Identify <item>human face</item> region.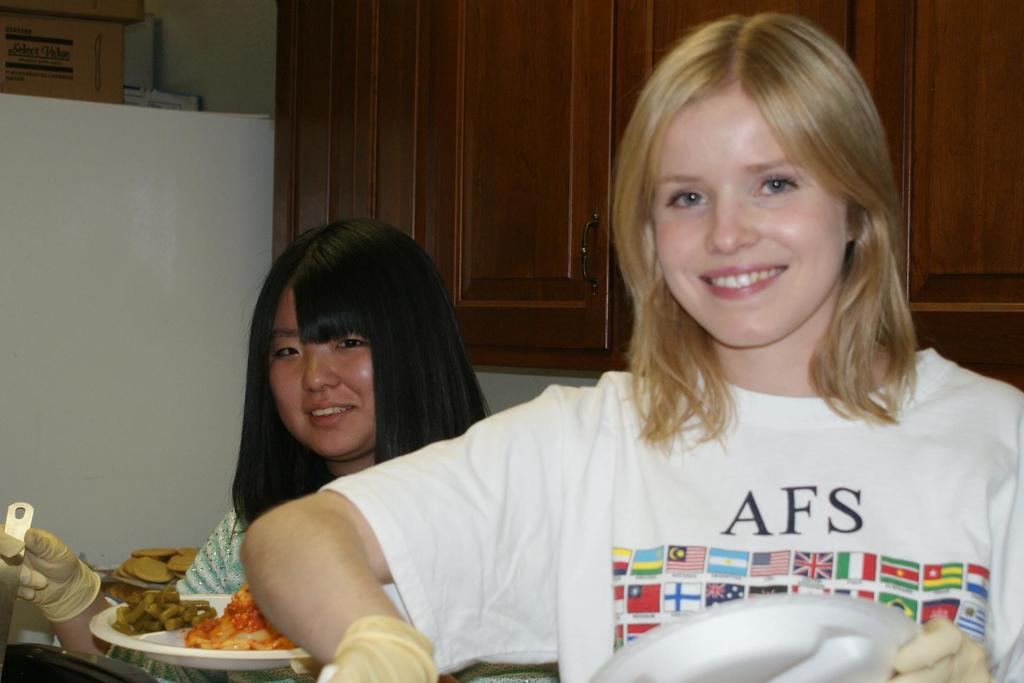
Region: <region>649, 85, 840, 347</region>.
